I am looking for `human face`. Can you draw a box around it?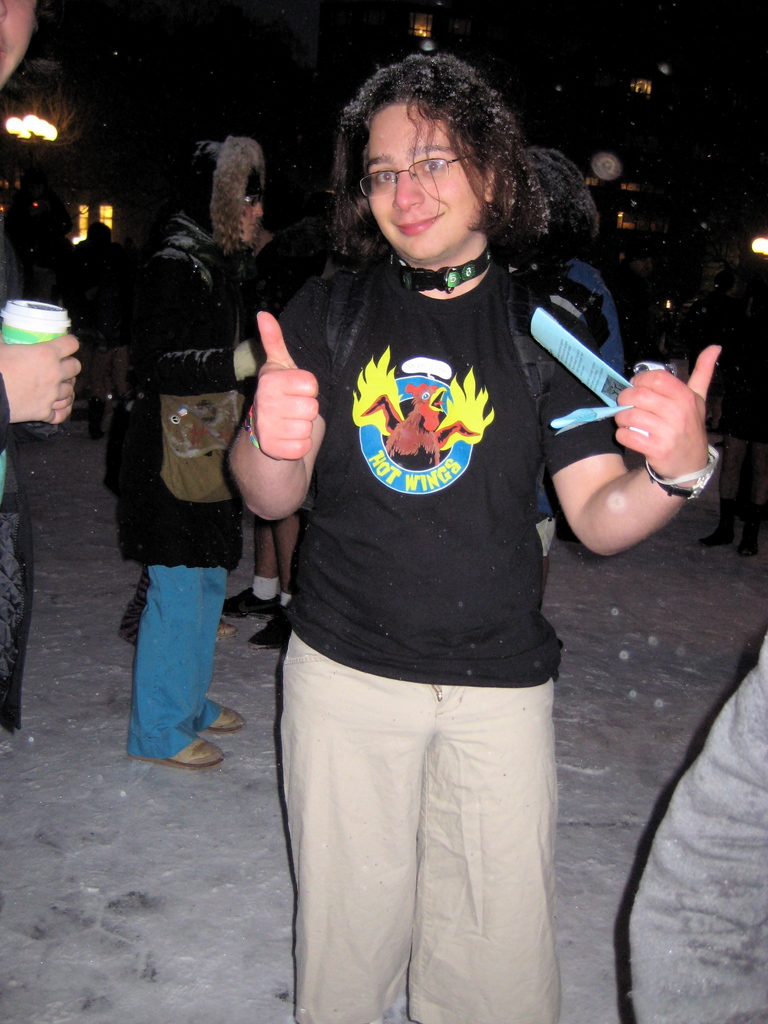
Sure, the bounding box is (0,0,37,81).
